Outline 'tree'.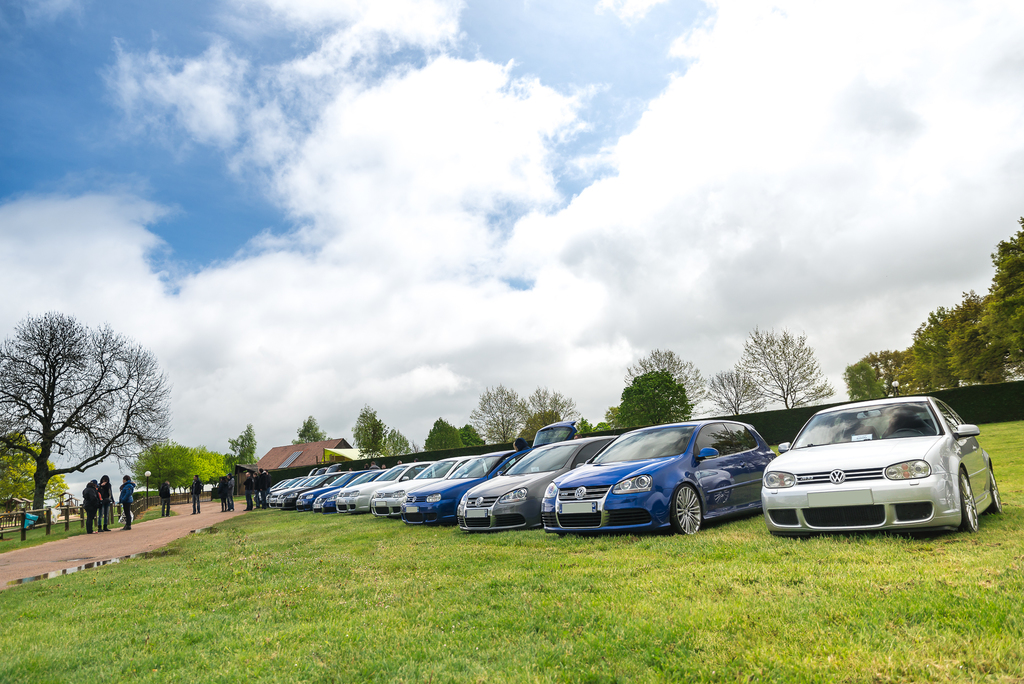
Outline: [356, 402, 383, 450].
